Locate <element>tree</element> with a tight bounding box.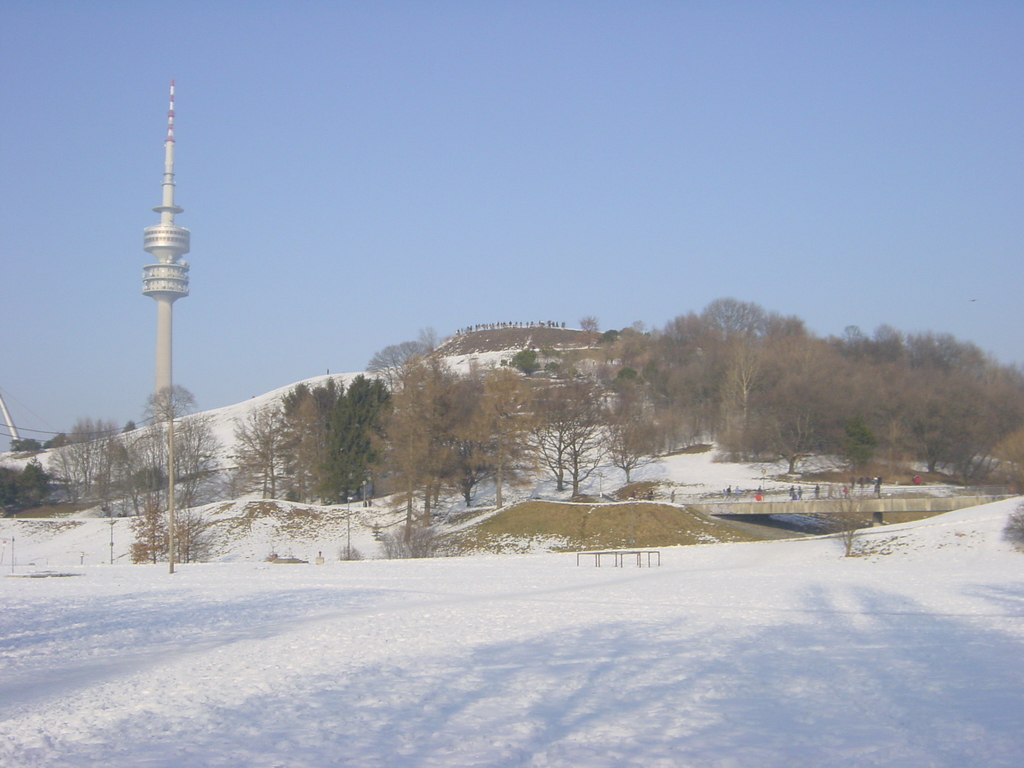
[548,346,604,428].
